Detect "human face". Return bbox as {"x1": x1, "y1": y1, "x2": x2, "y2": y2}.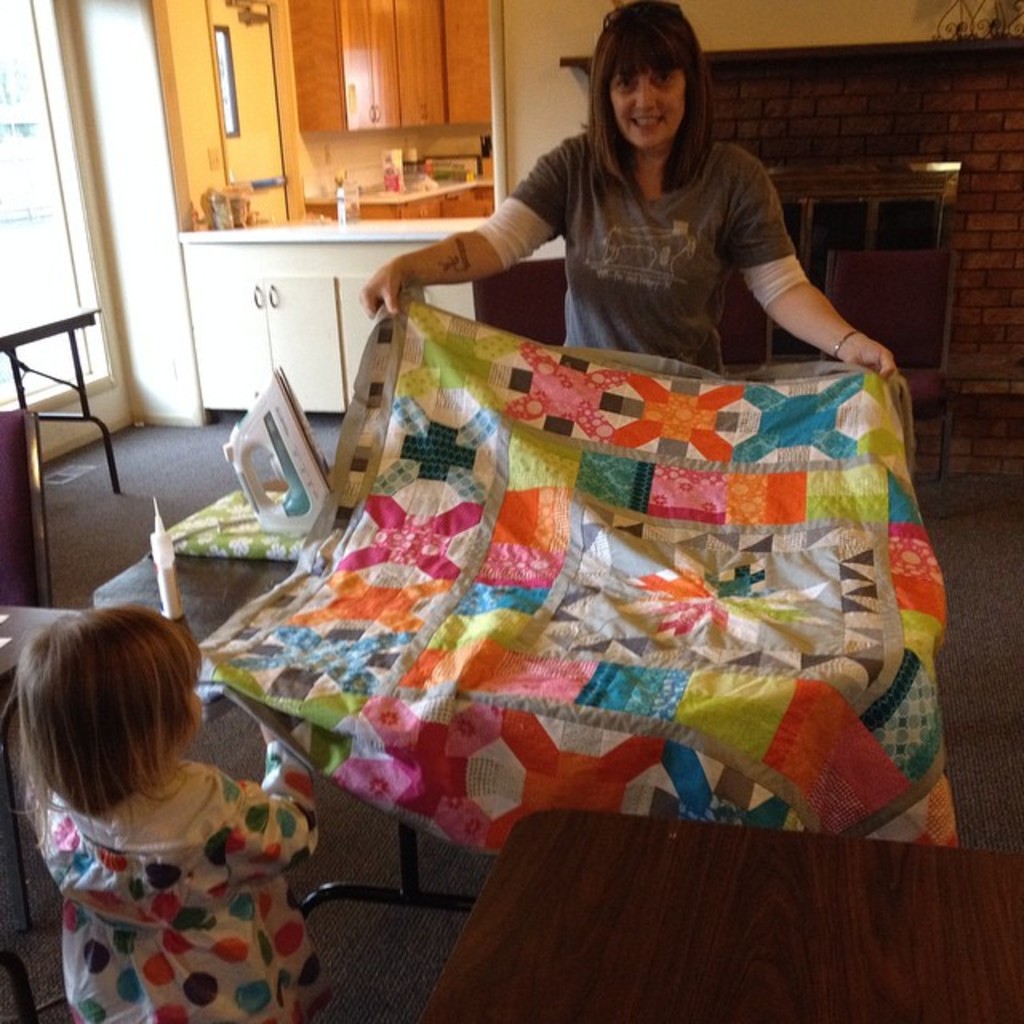
{"x1": 186, "y1": 683, "x2": 203, "y2": 722}.
